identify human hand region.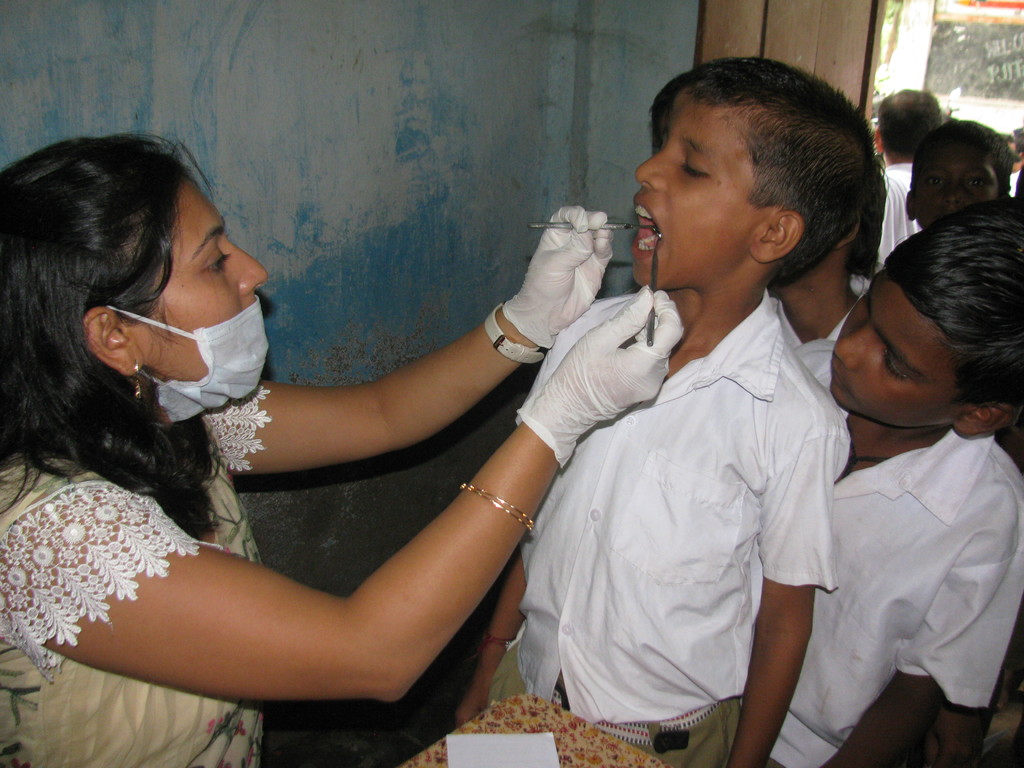
Region: Rect(452, 658, 498, 730).
